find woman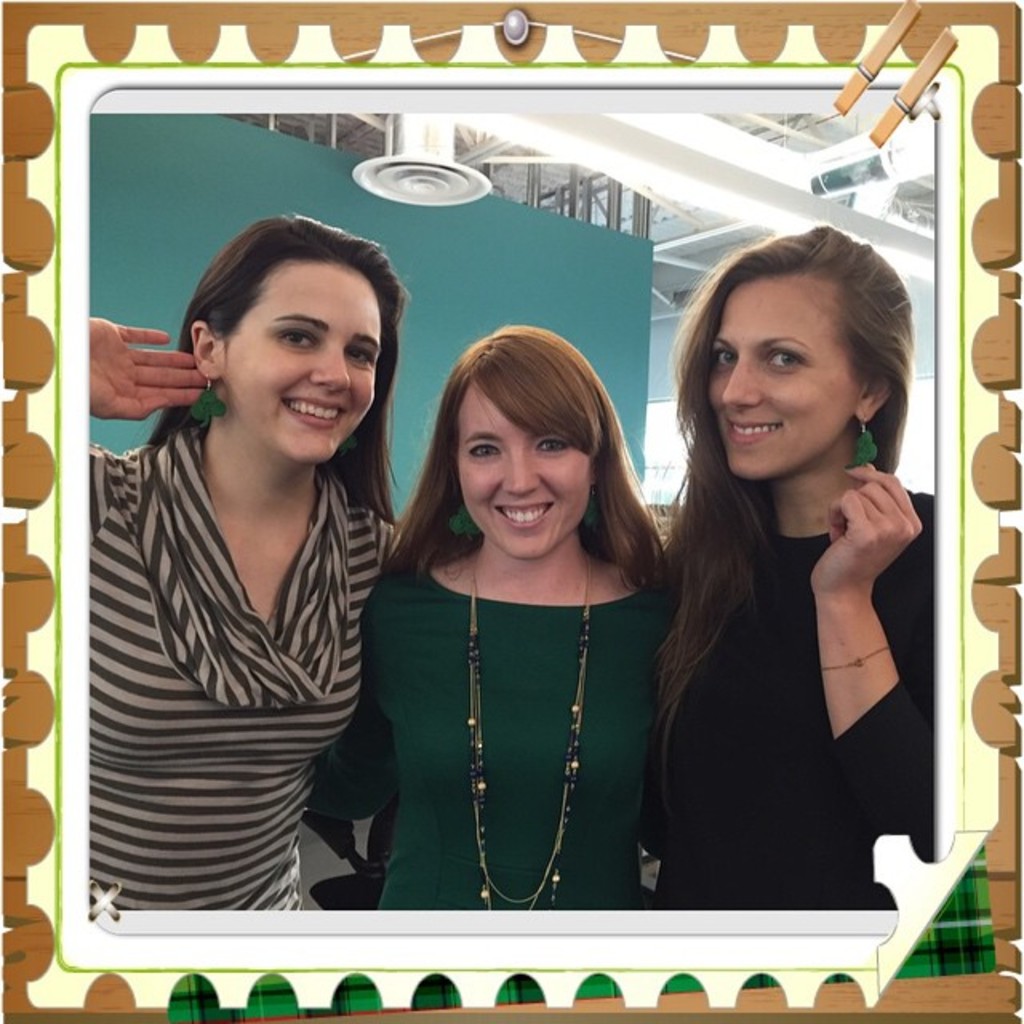
region(62, 170, 427, 946)
